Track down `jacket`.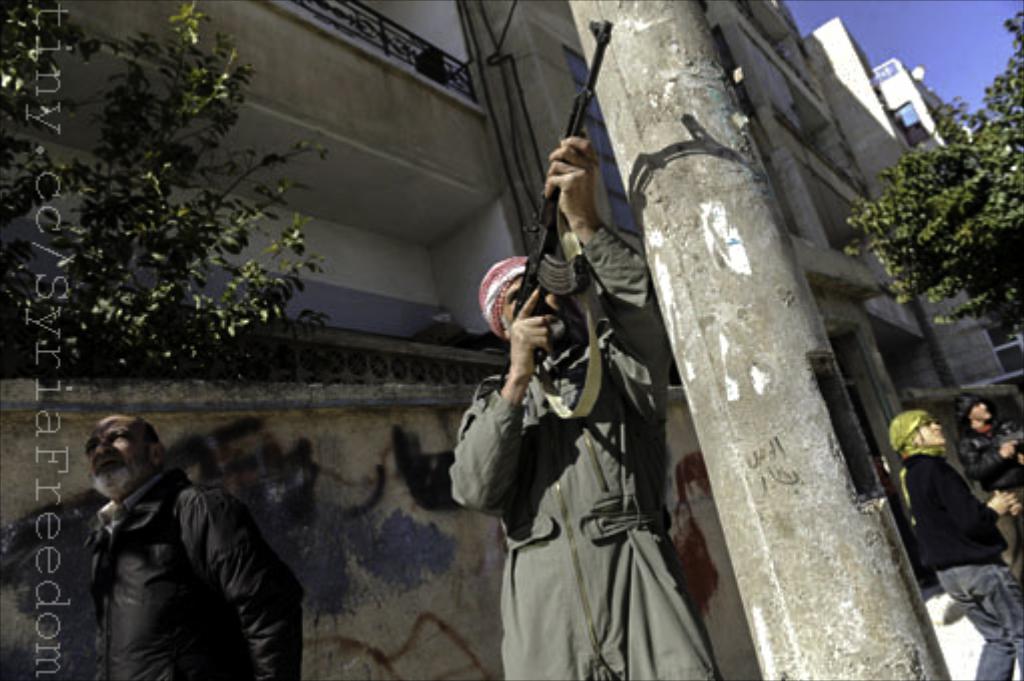
Tracked to <bbox>54, 429, 303, 680</bbox>.
